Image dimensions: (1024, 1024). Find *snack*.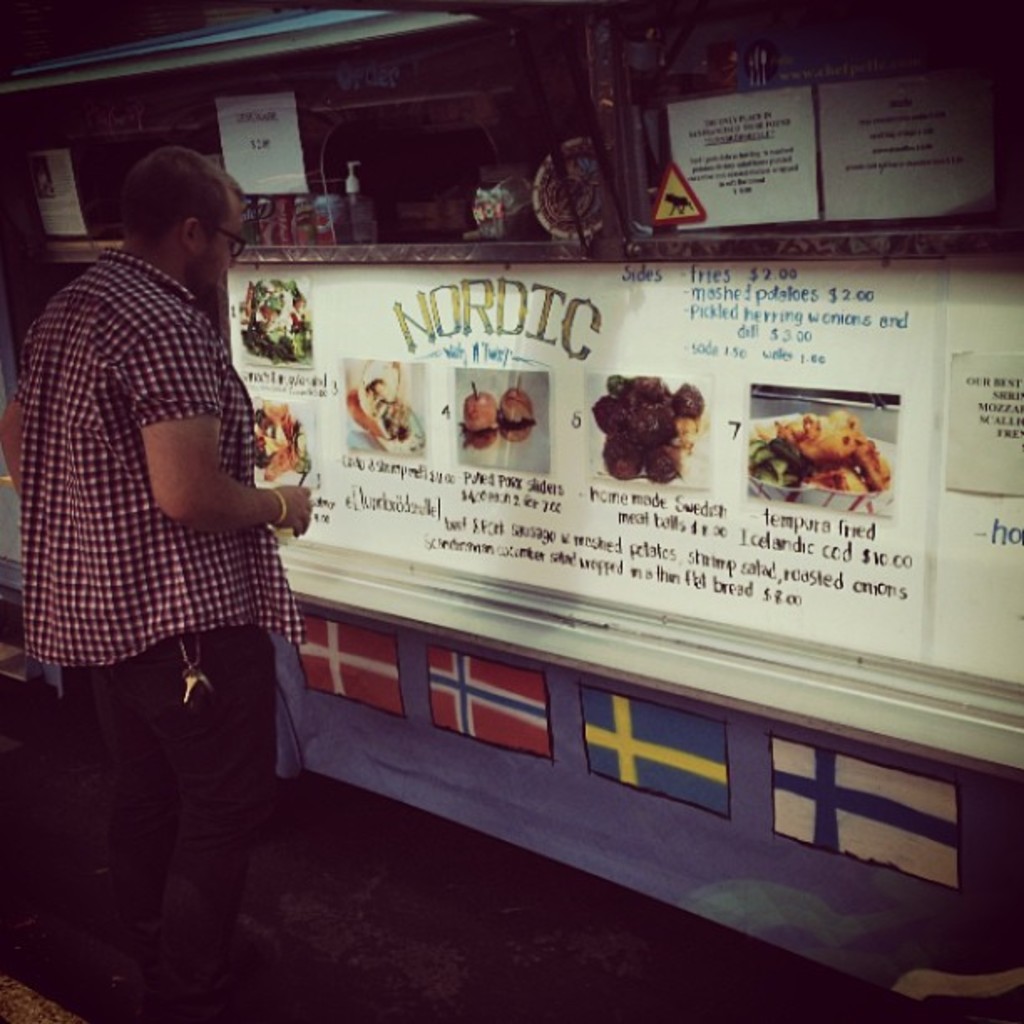
499 385 535 438.
